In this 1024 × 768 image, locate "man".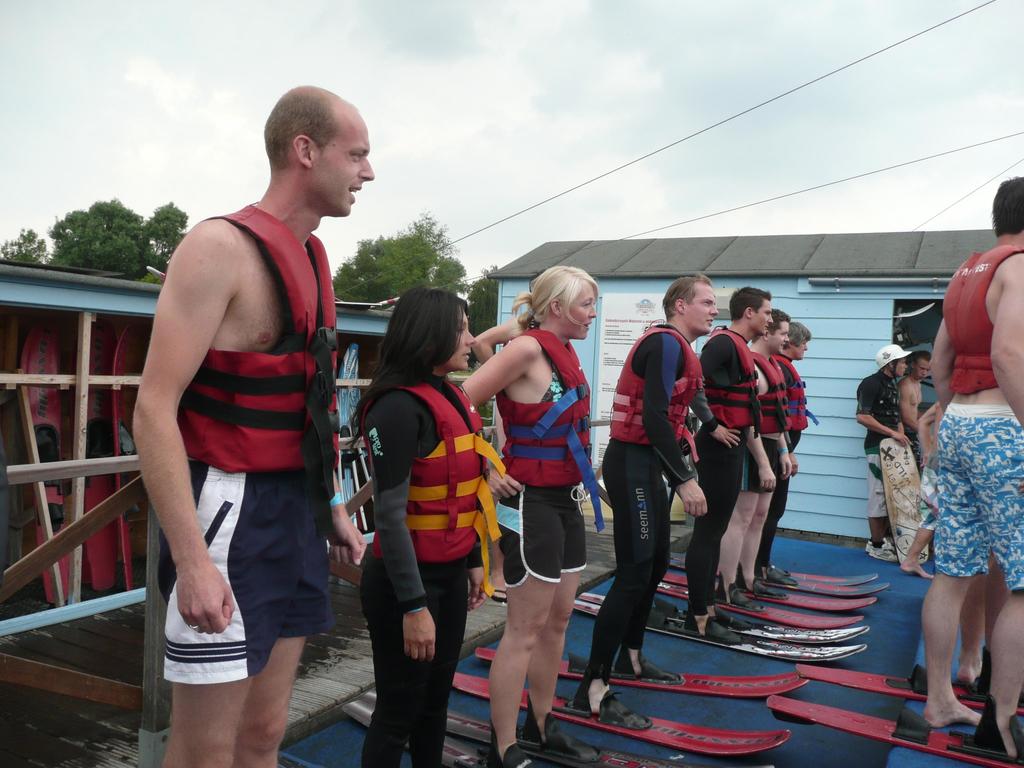
Bounding box: locate(855, 344, 913, 564).
